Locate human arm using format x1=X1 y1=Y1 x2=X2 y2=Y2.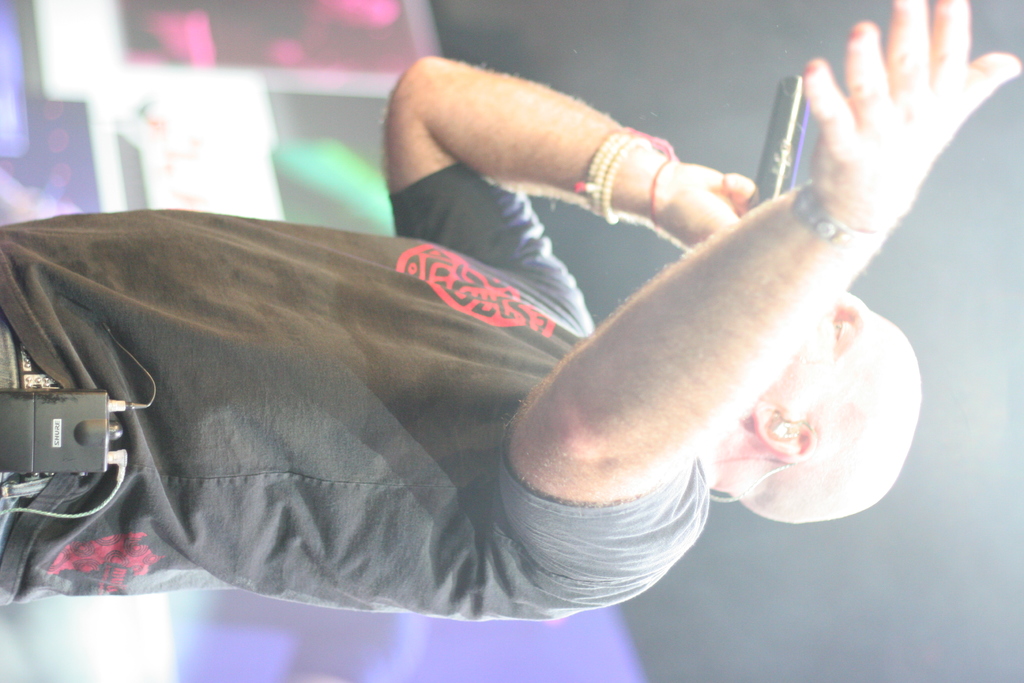
x1=378 y1=45 x2=762 y2=316.
